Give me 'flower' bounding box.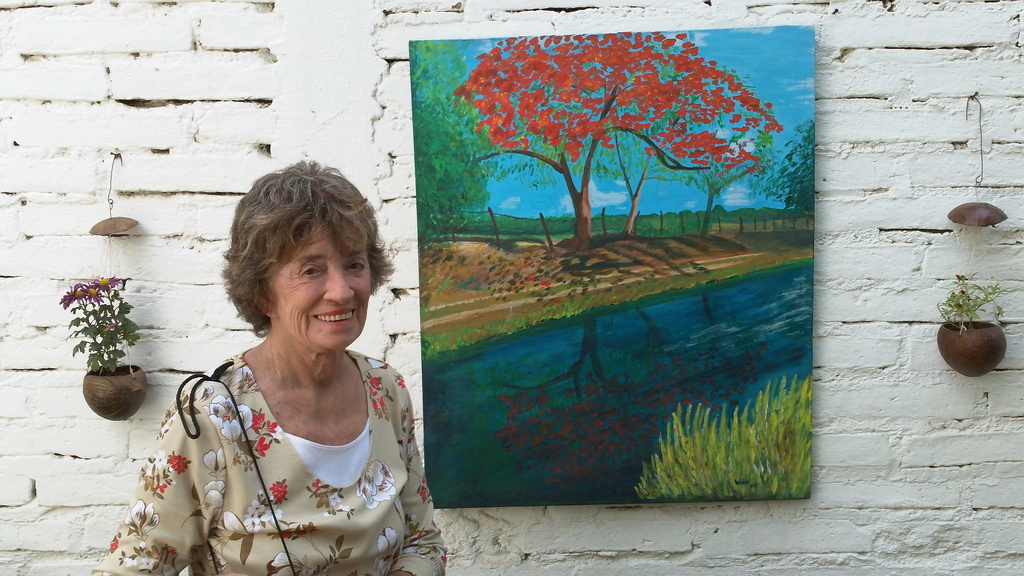
[371,374,381,387].
